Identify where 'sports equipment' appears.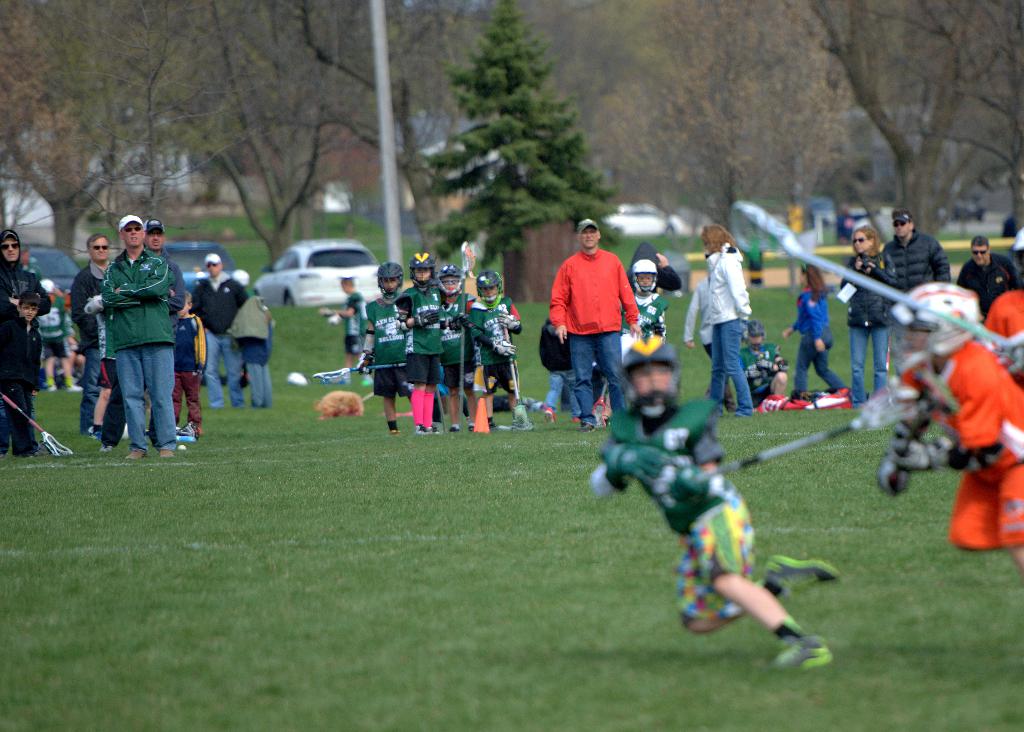
Appears at 728 199 1008 355.
